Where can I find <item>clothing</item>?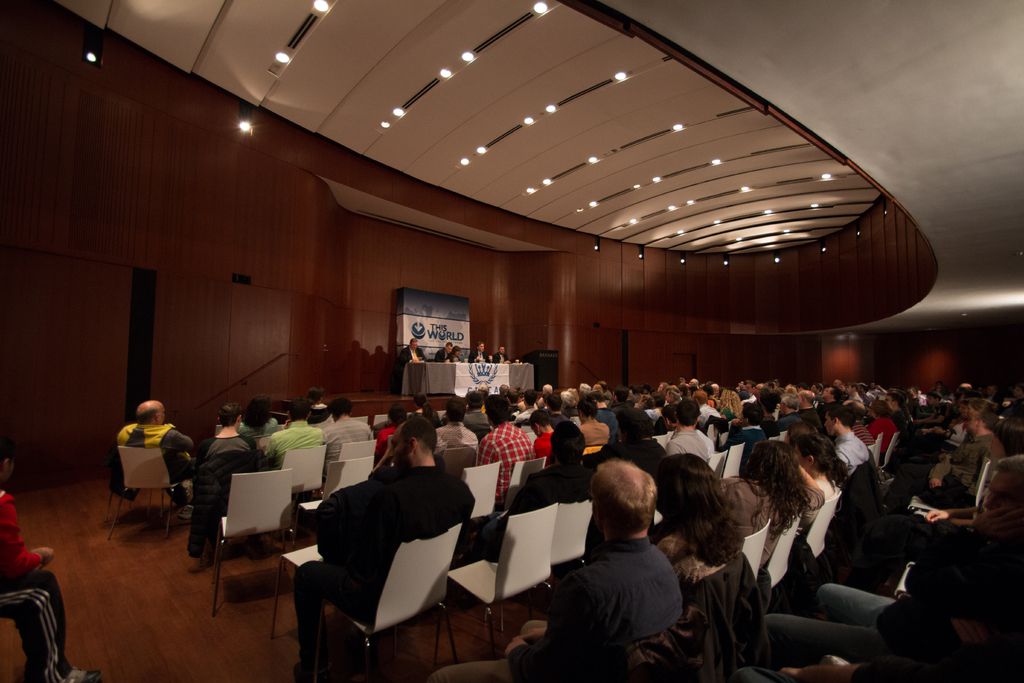
You can find it at region(456, 406, 494, 441).
